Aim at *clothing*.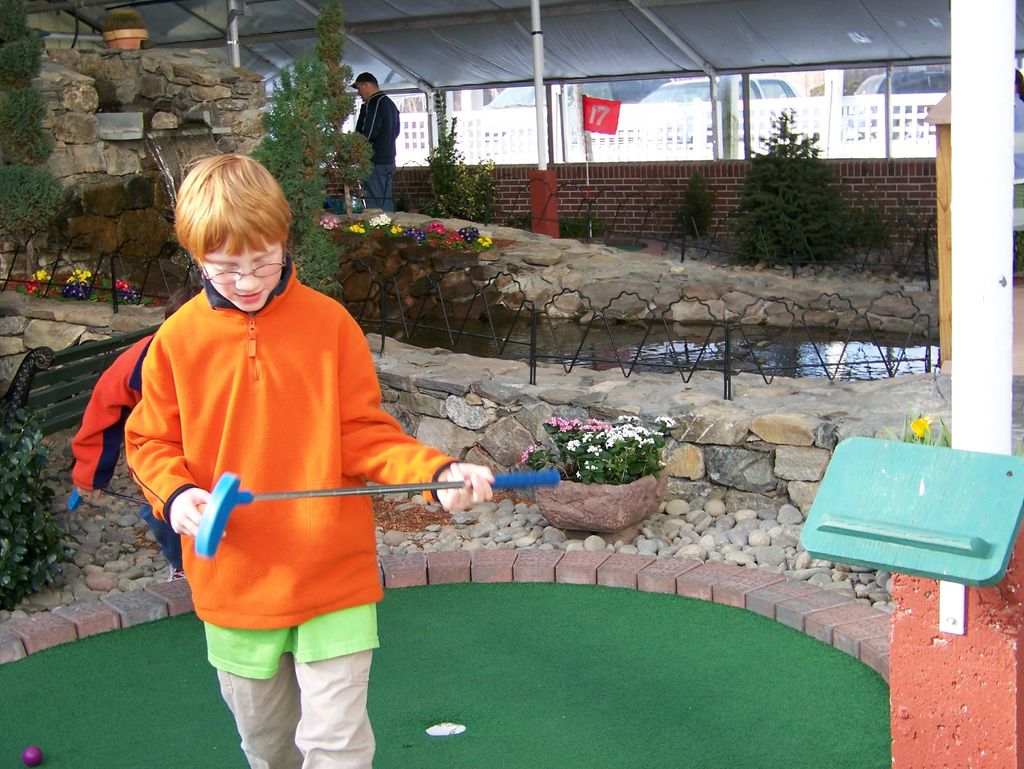
Aimed at box(126, 247, 441, 676).
